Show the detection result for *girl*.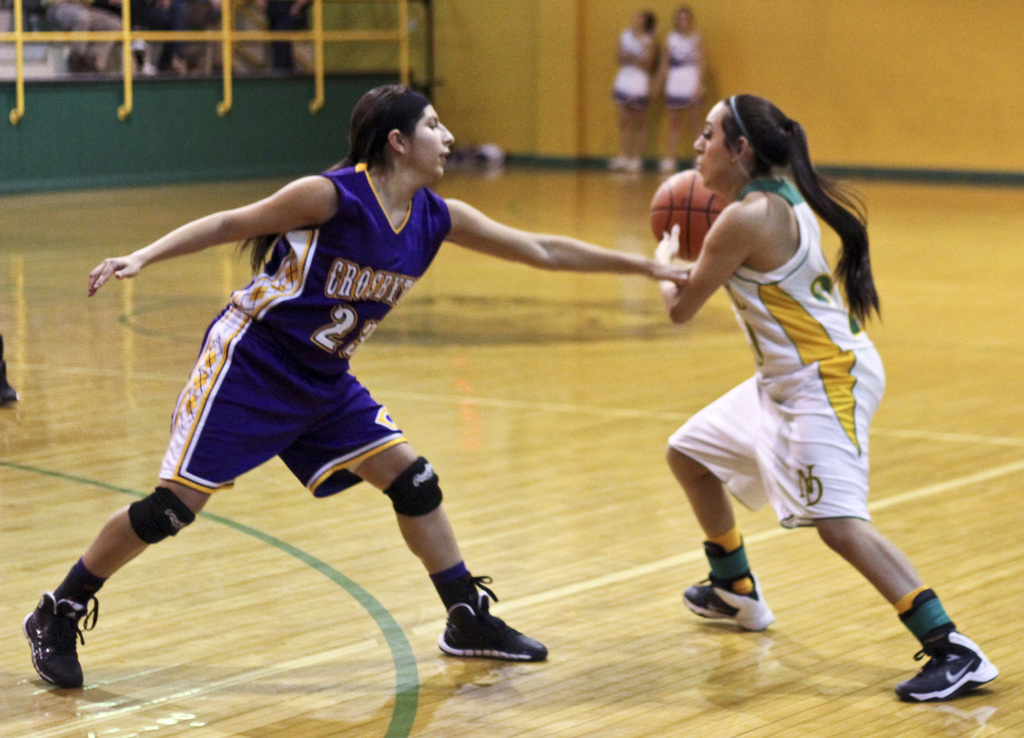
660/4/708/172.
